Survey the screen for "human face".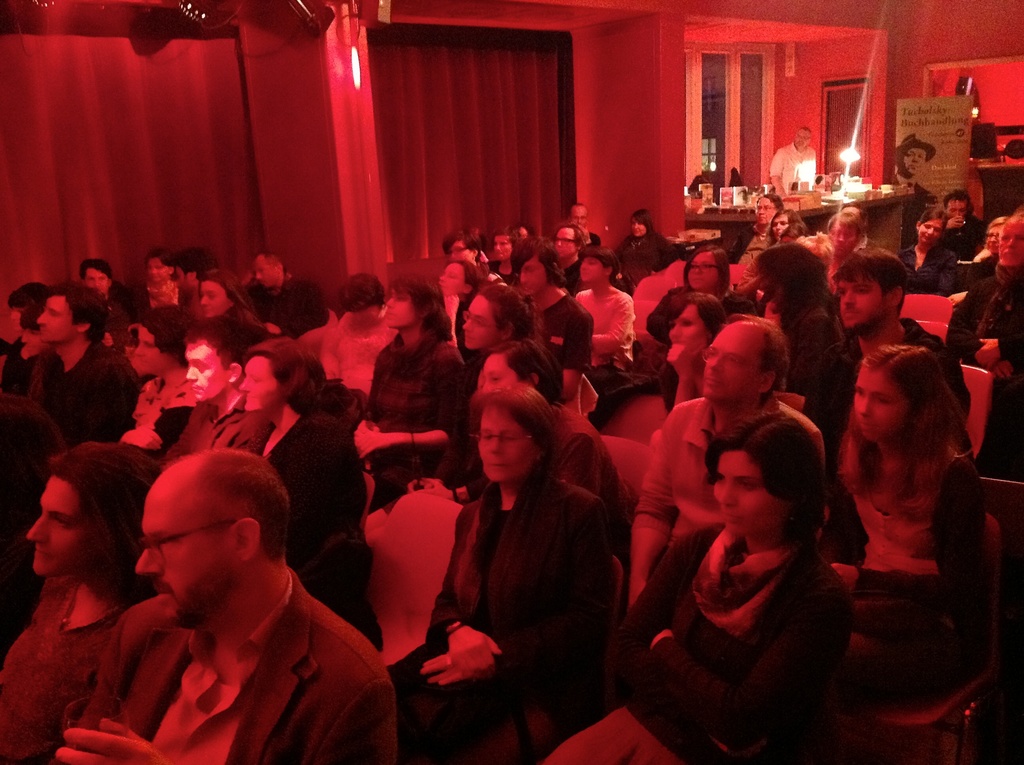
Survey found: {"x1": 29, "y1": 467, "x2": 102, "y2": 577}.
